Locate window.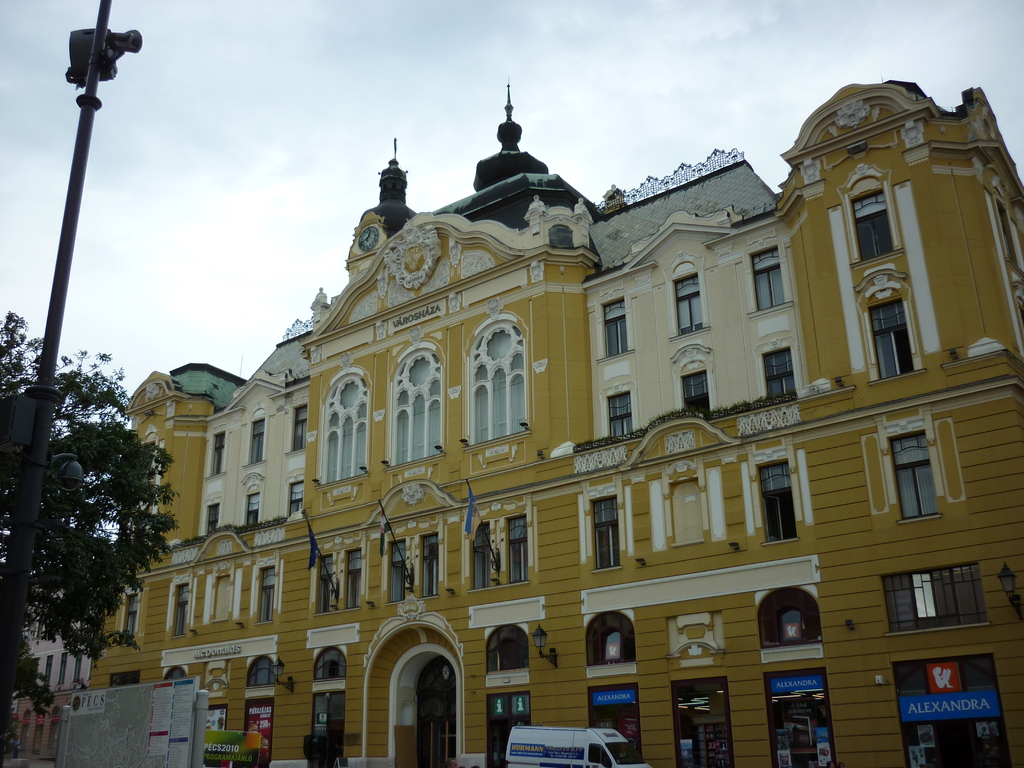
Bounding box: rect(675, 273, 705, 336).
